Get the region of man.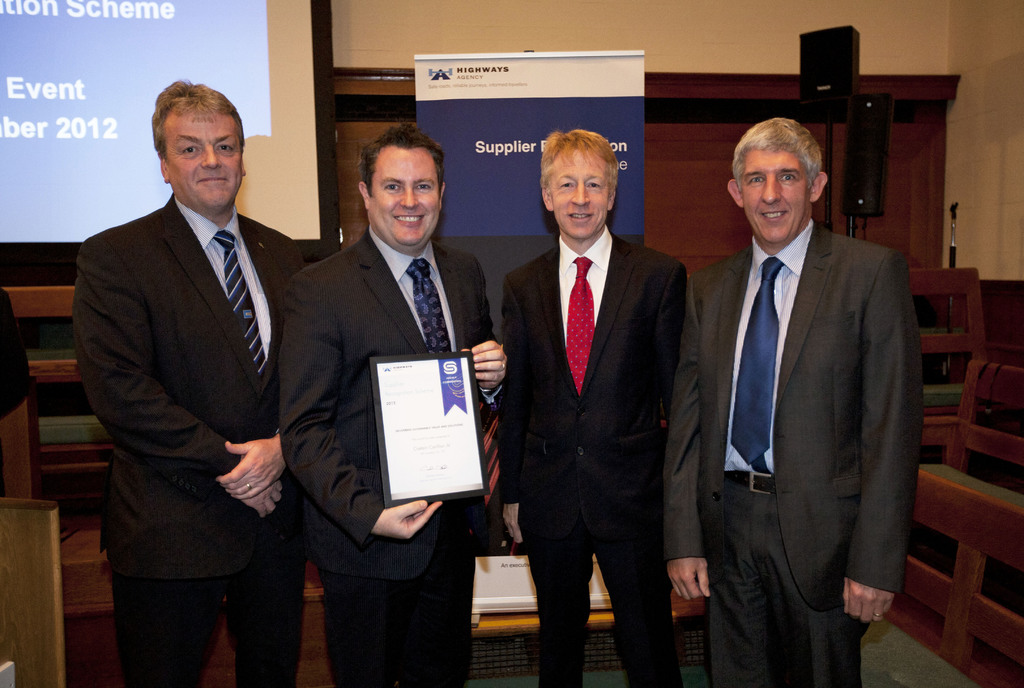
<box>665,119,921,687</box>.
